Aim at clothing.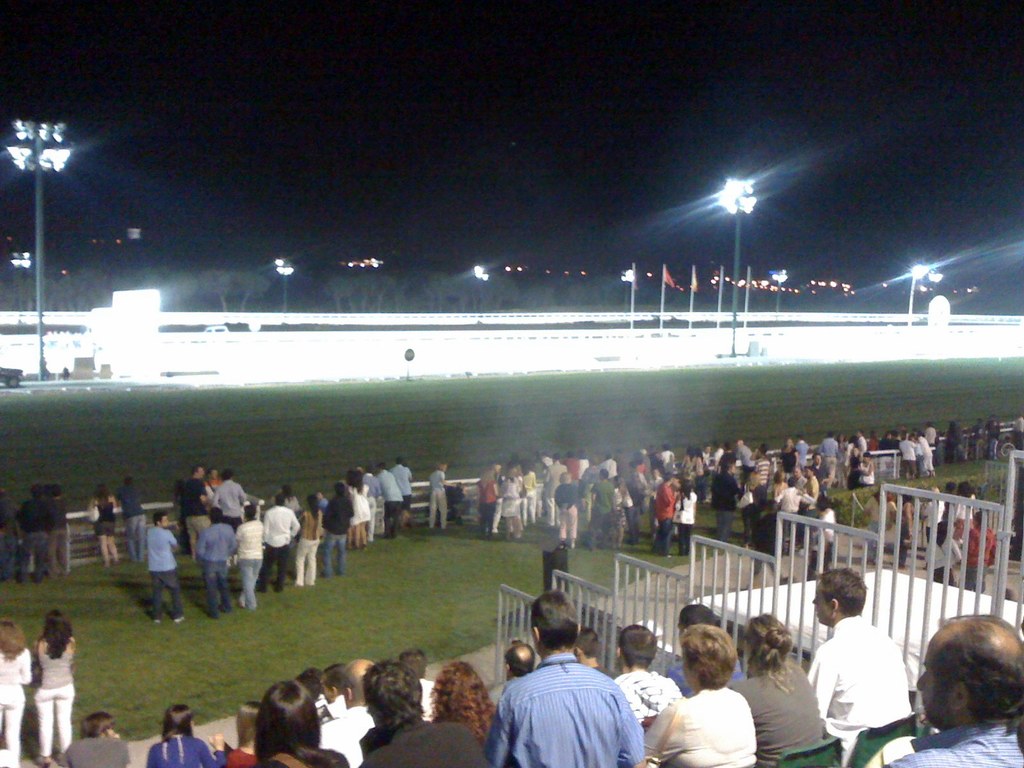
Aimed at [left=239, top=514, right=271, bottom=607].
